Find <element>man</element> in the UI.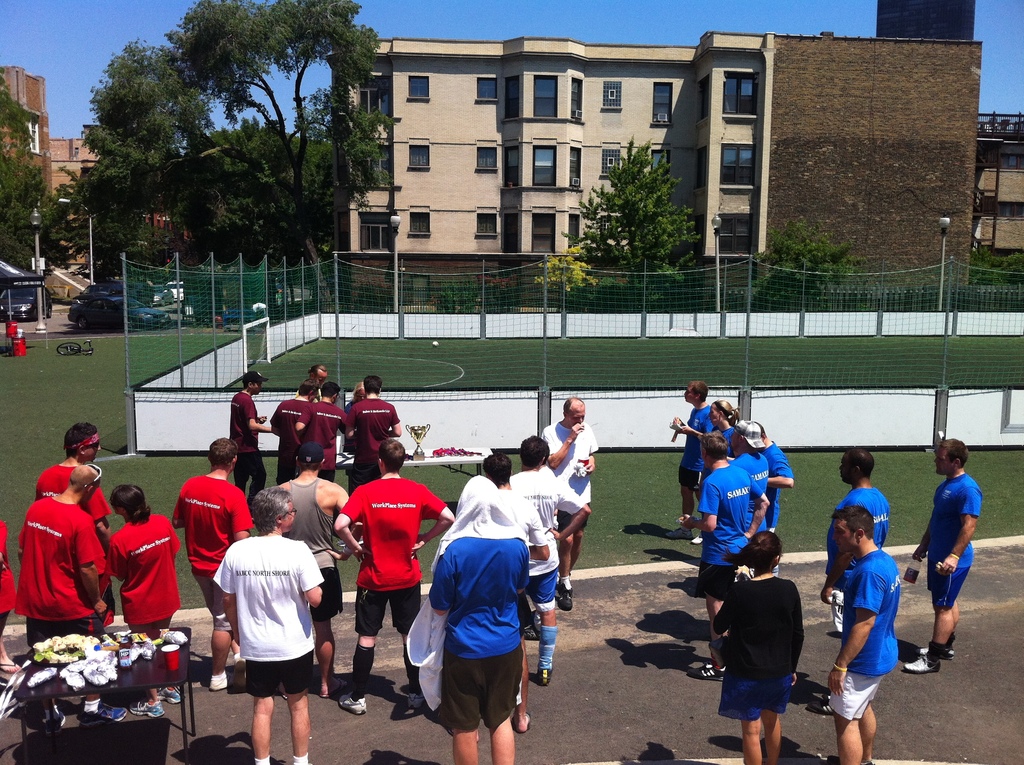
UI element at l=516, t=435, r=593, b=638.
